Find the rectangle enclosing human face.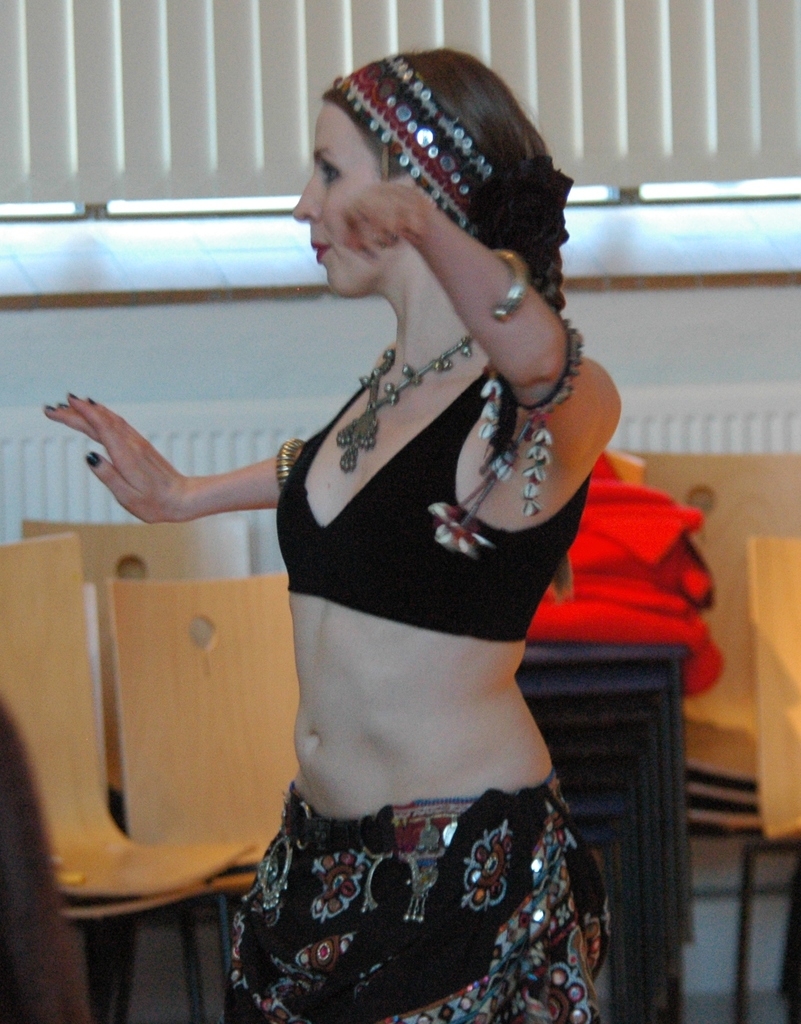
294/102/379/290.
